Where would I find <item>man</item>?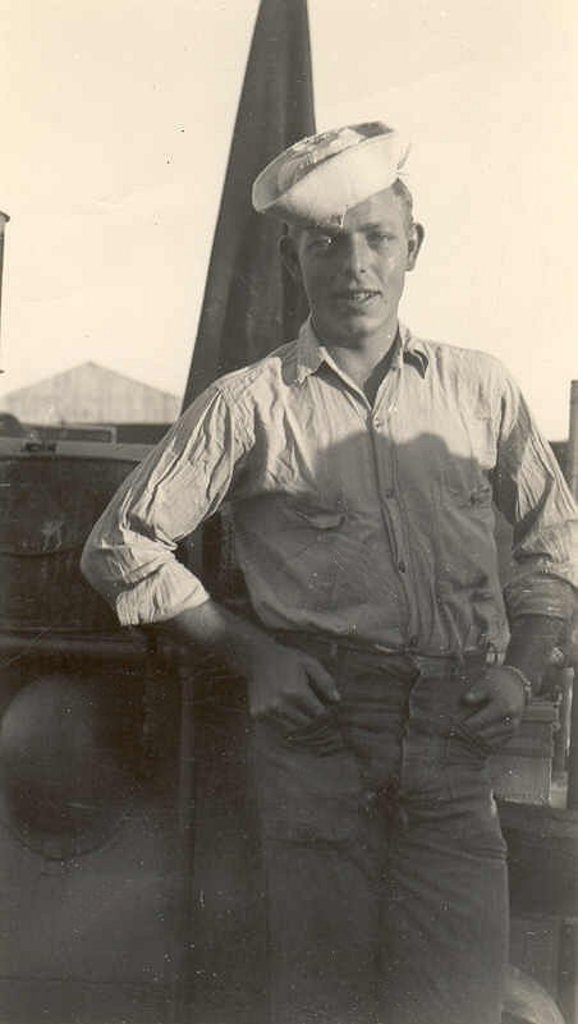
At bbox=(84, 169, 572, 941).
